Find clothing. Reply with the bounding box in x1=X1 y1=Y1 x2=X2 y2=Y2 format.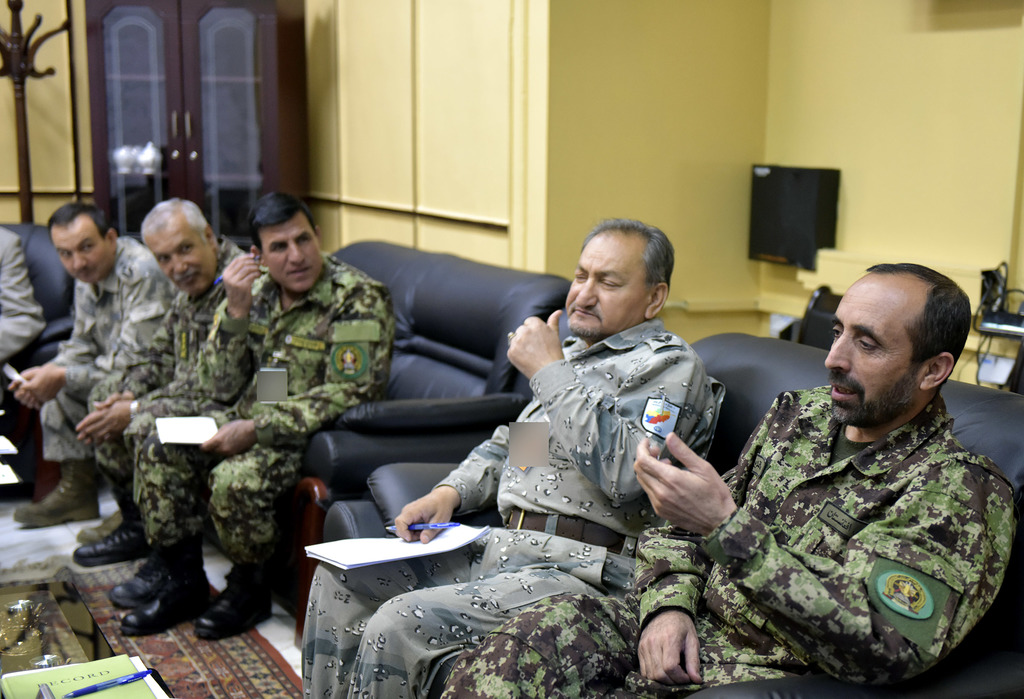
x1=149 y1=249 x2=388 y2=563.
